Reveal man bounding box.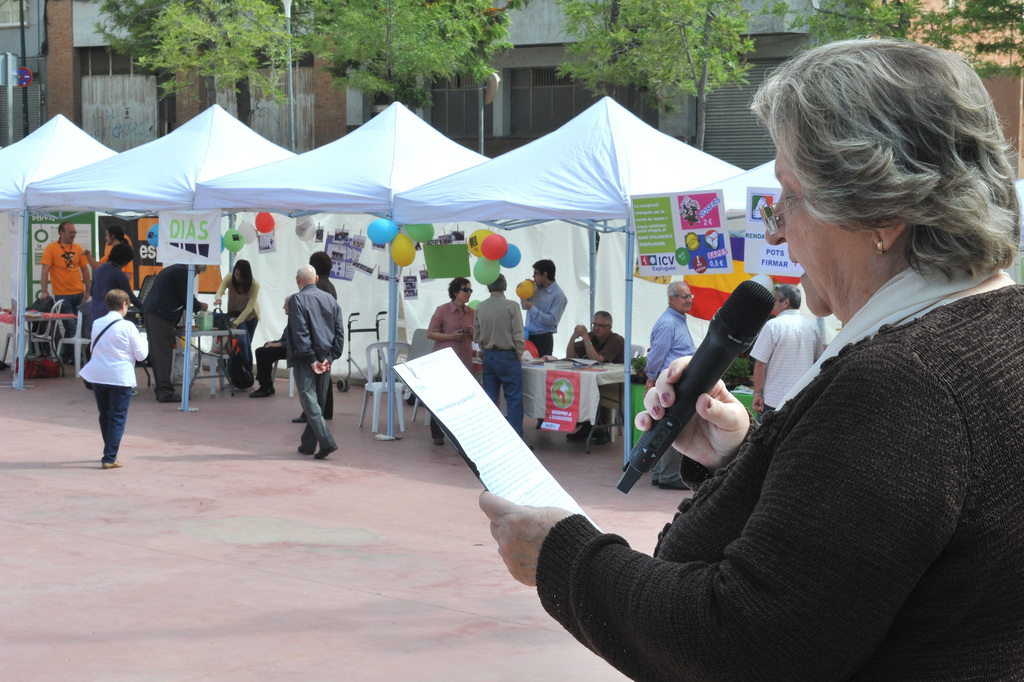
Revealed: 40:222:89:356.
